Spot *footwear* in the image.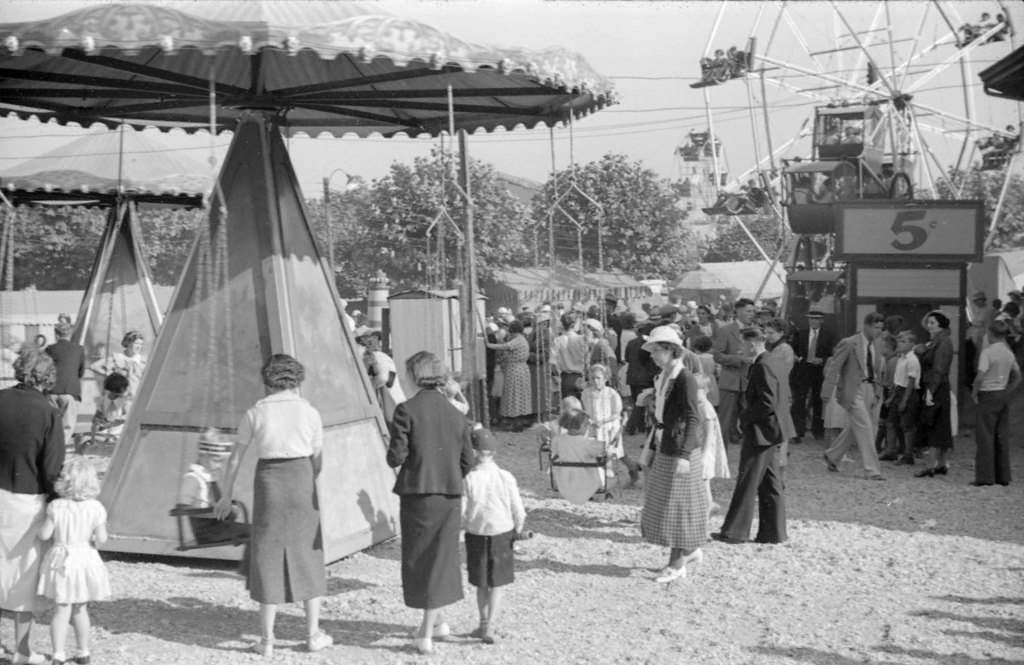
*footwear* found at (469, 611, 484, 640).
